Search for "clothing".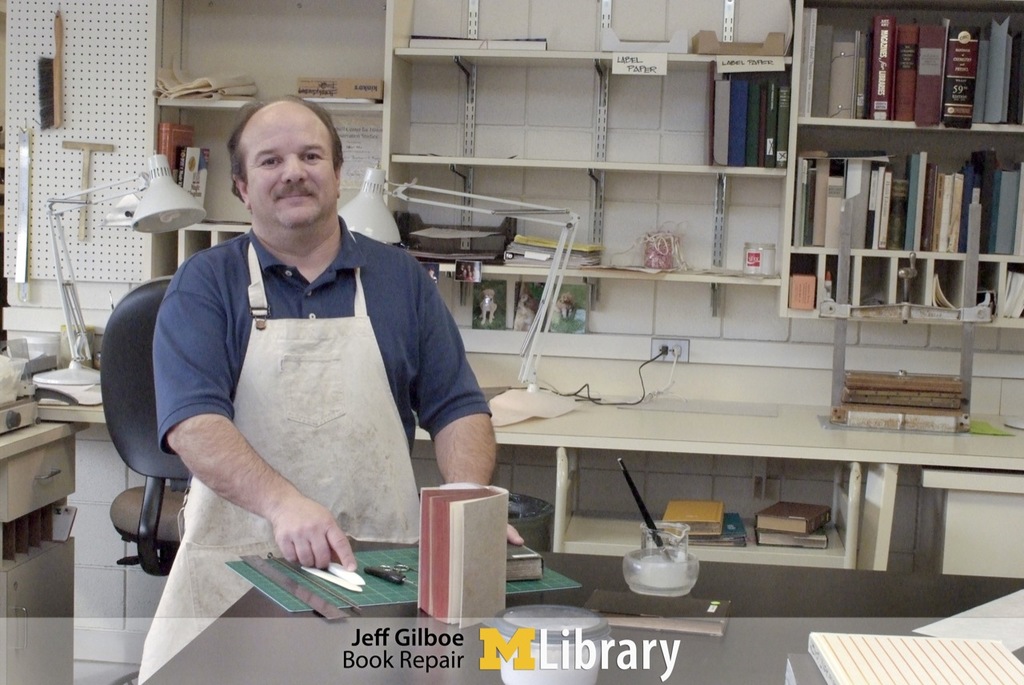
Found at {"x1": 114, "y1": 187, "x2": 492, "y2": 575}.
